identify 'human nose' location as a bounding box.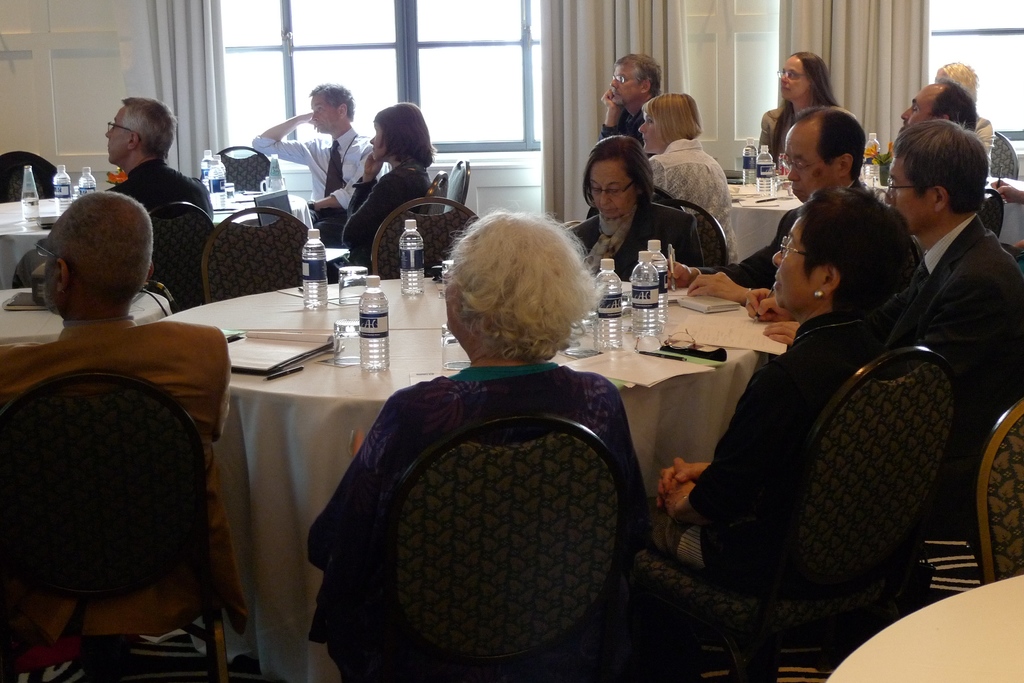
box(781, 75, 789, 83).
